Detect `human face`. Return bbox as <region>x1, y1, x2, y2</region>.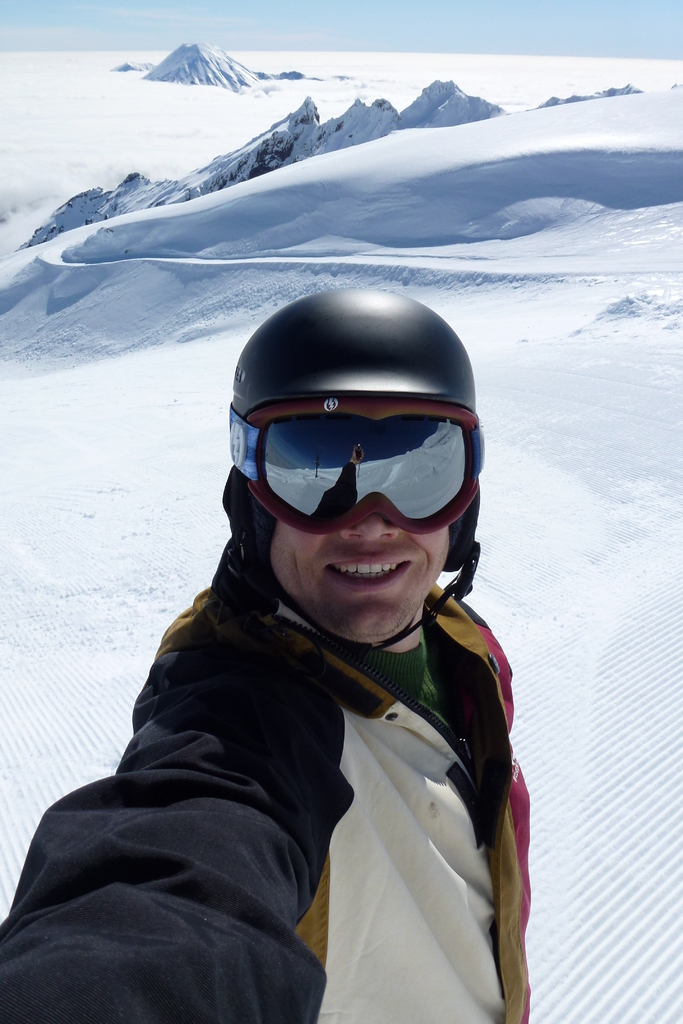
<region>261, 398, 452, 646</region>.
